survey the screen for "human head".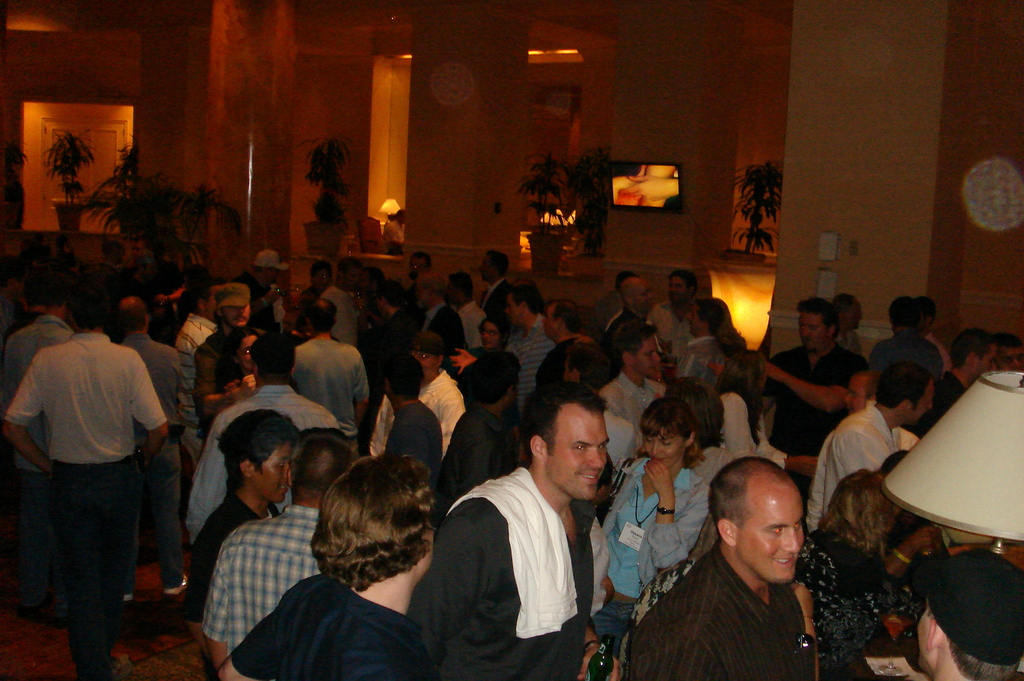
Survey found: Rect(191, 274, 225, 318).
